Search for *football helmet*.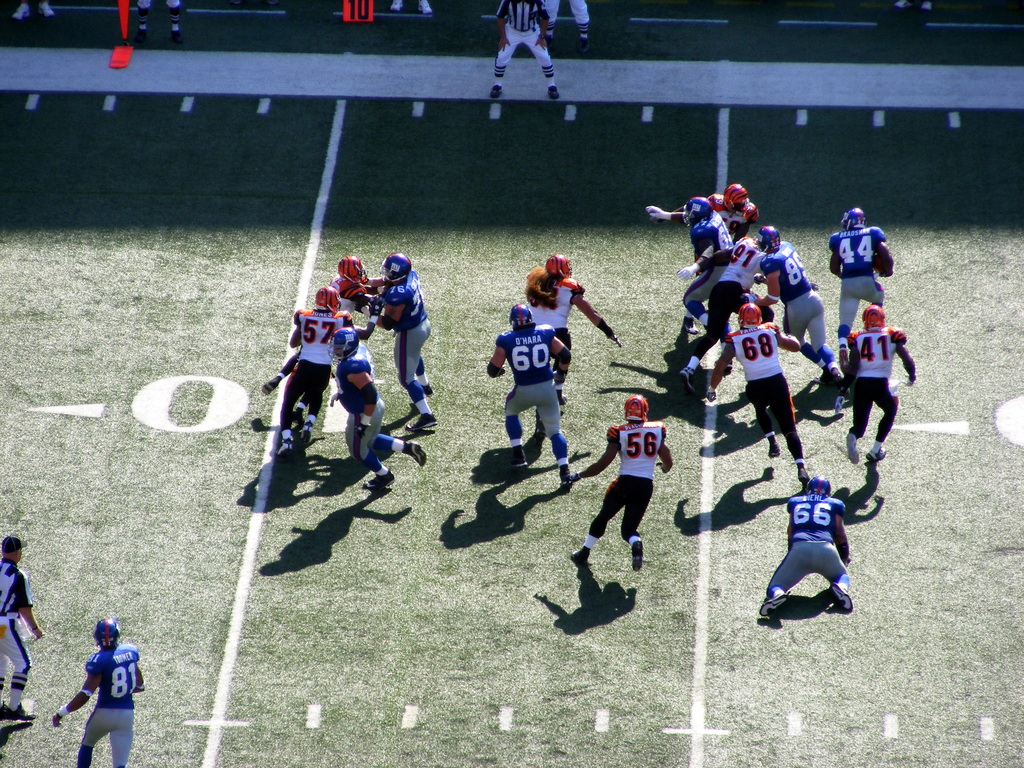
Found at select_region(735, 299, 764, 325).
